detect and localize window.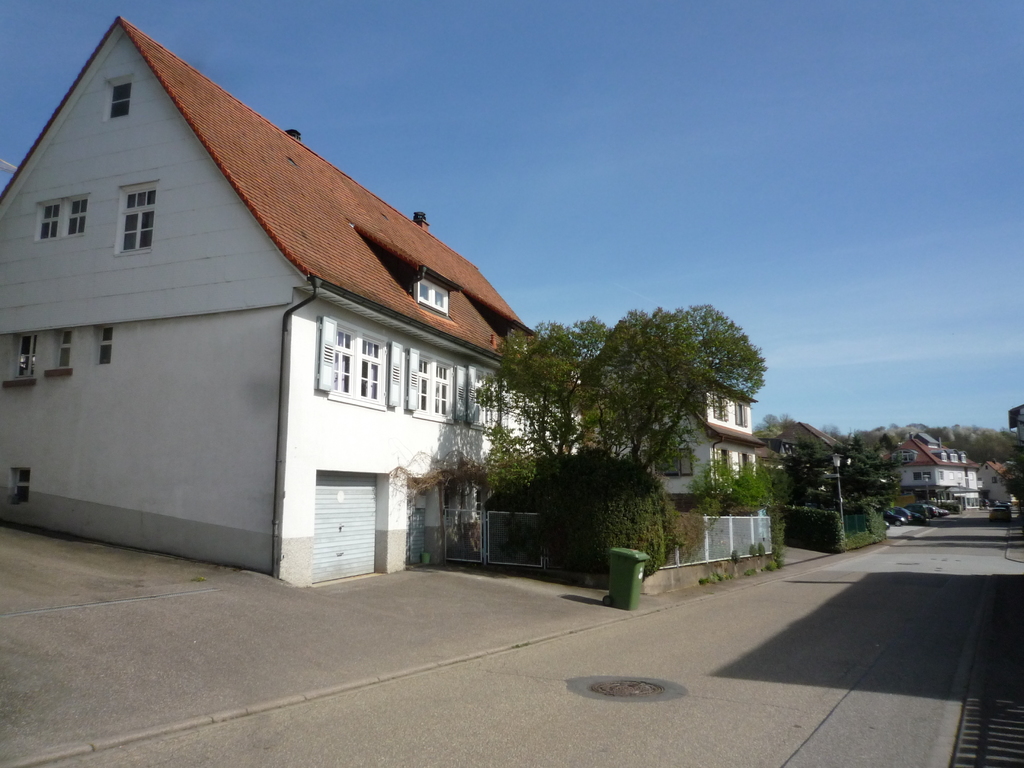
Localized at left=400, top=349, right=467, bottom=430.
